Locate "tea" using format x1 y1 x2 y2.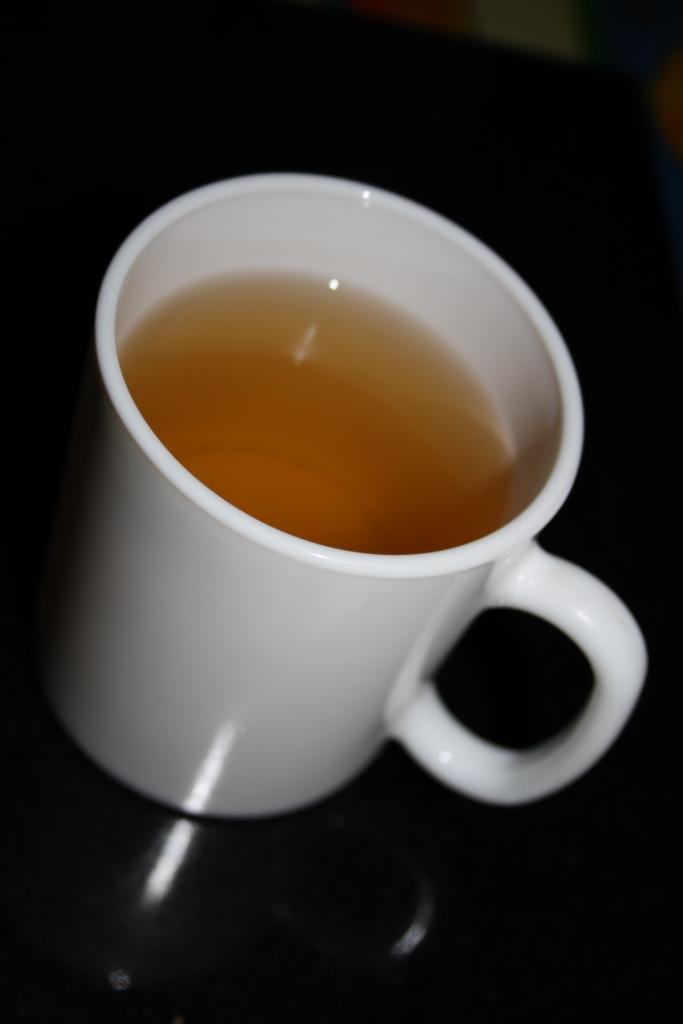
123 260 524 550.
